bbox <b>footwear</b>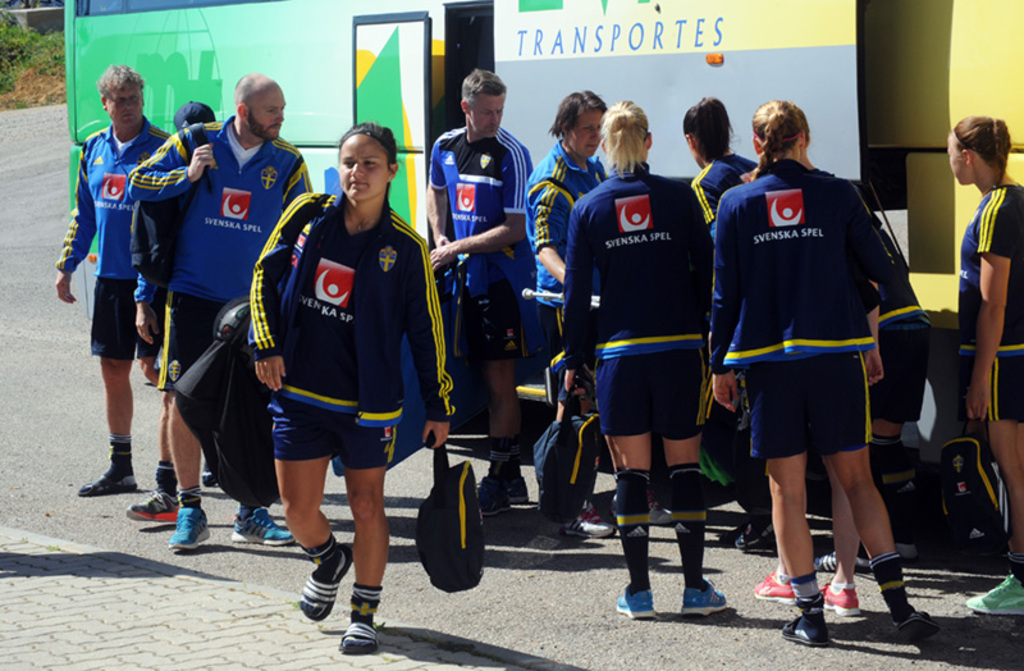
287,556,357,631
